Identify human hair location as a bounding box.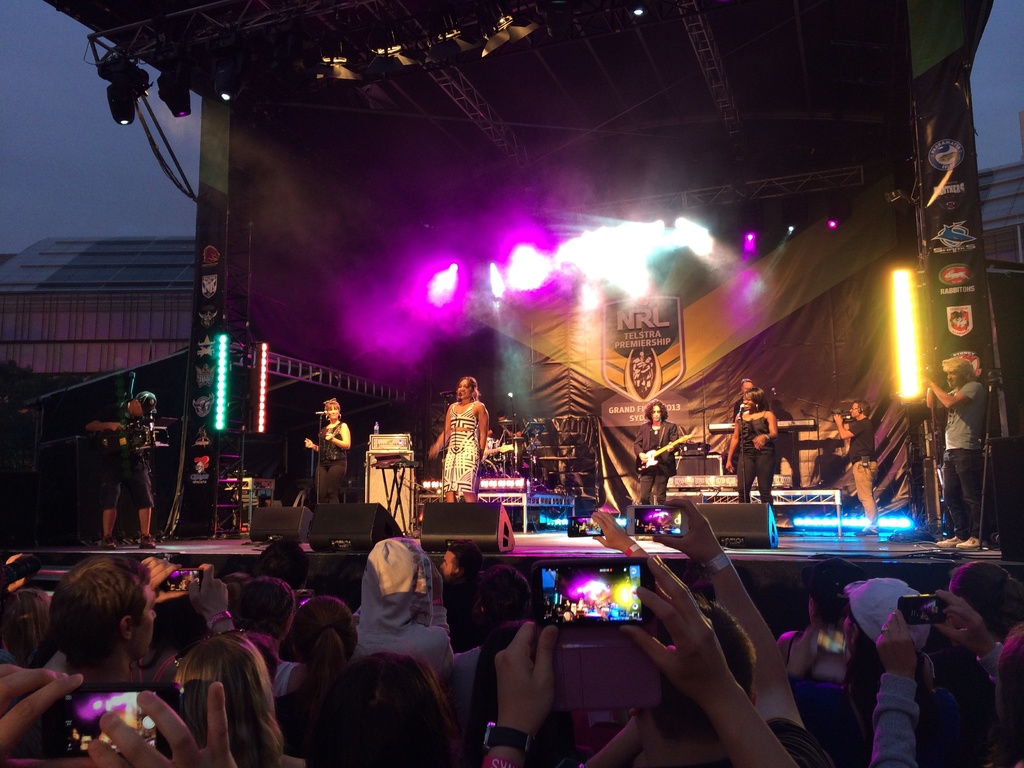
rect(325, 399, 341, 411).
